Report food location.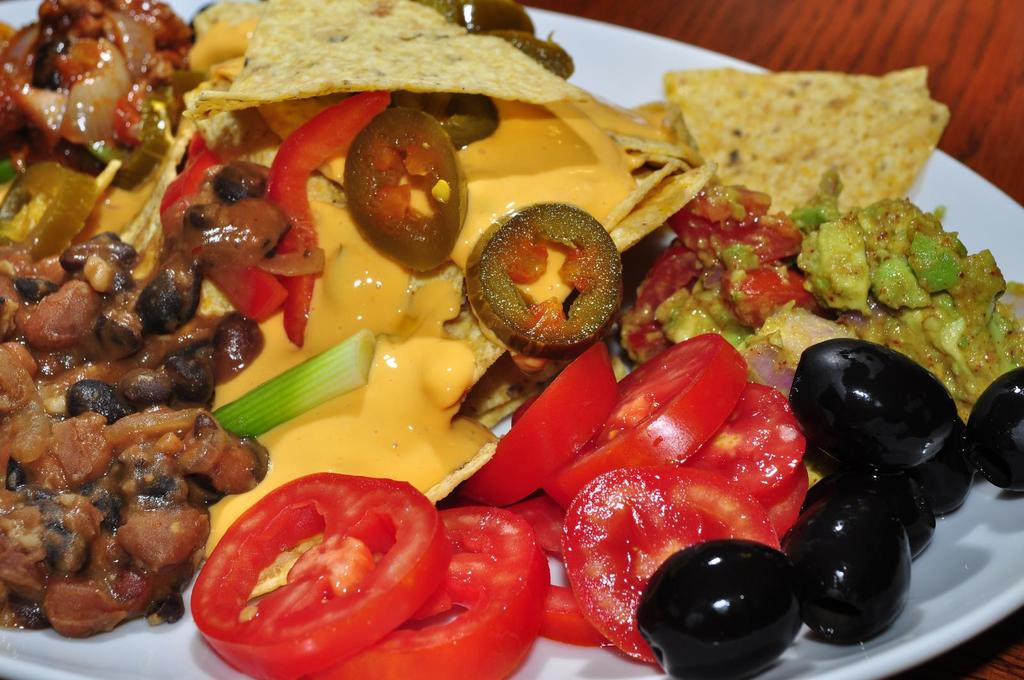
Report: [965,244,1023,494].
